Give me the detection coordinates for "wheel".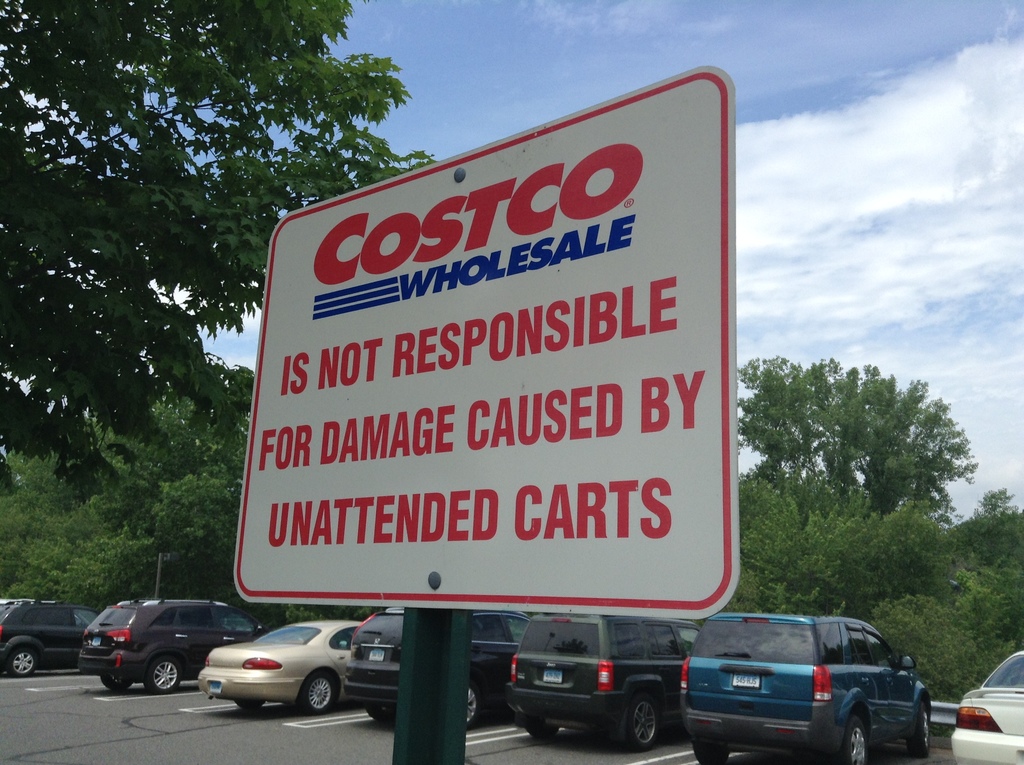
BBox(101, 664, 127, 689).
